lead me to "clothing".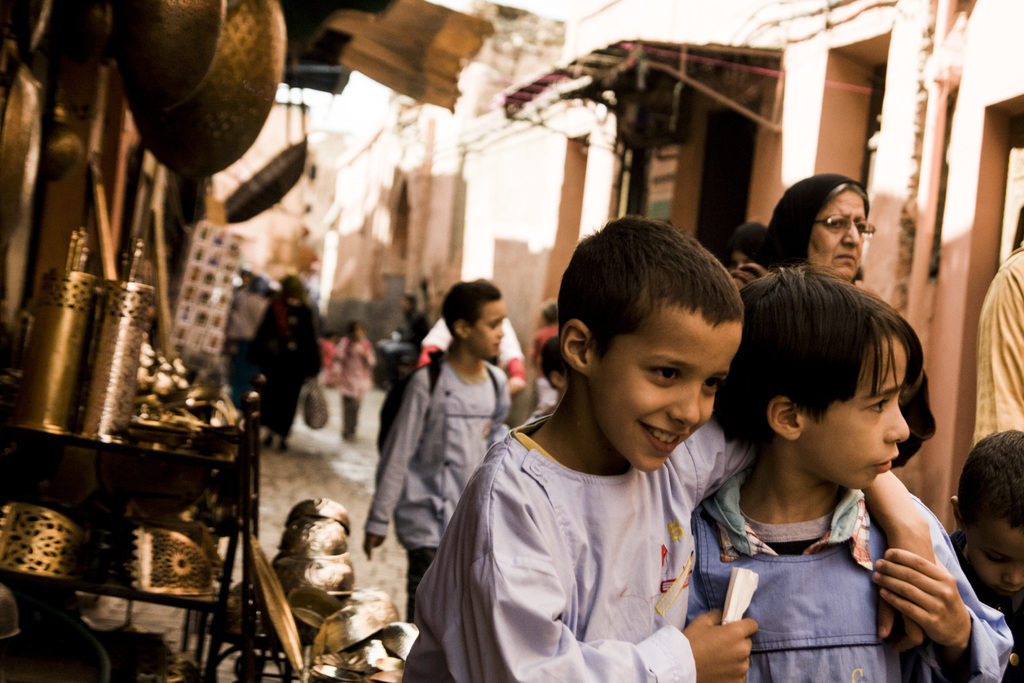
Lead to <bbox>730, 174, 870, 297</bbox>.
